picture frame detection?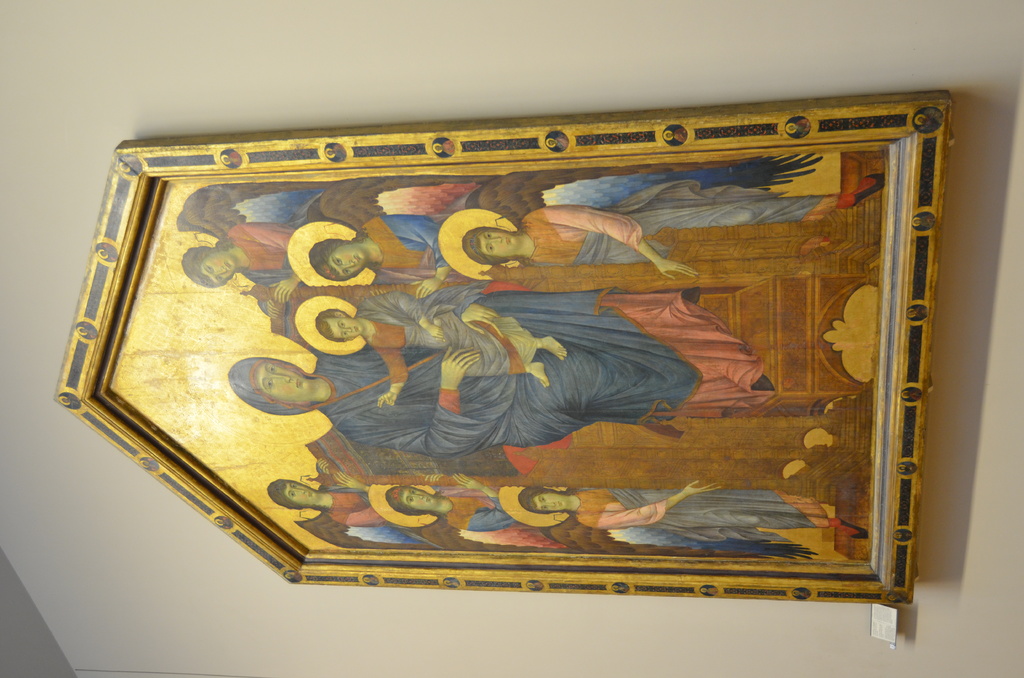
left=86, top=79, right=952, bottom=626
